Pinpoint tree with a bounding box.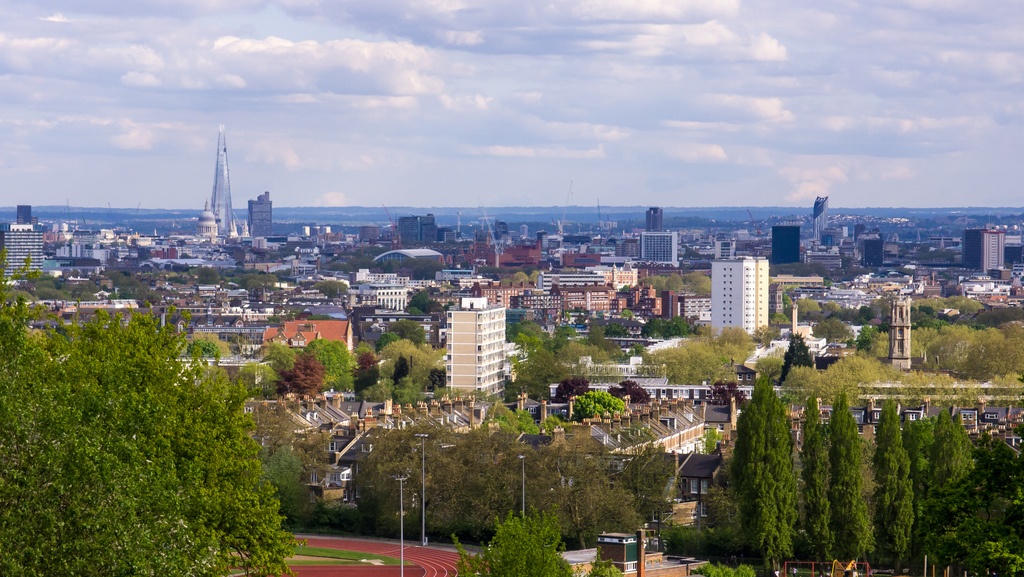
(301, 330, 360, 392).
